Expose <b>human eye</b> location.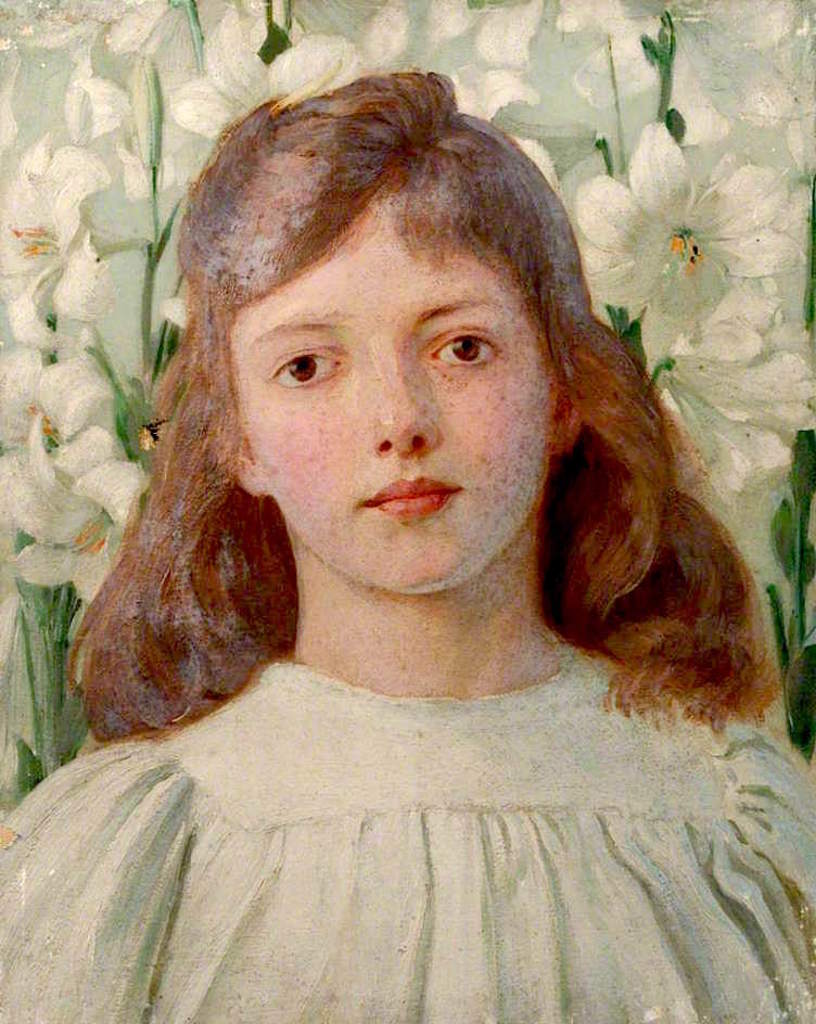
Exposed at 259:345:345:391.
